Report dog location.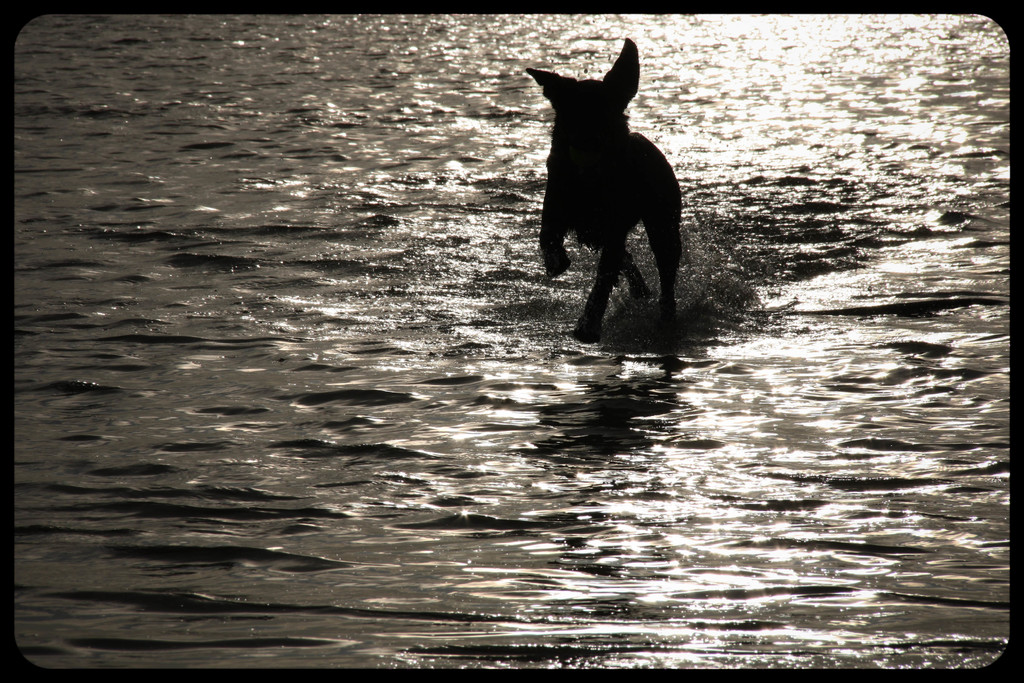
Report: box(522, 38, 683, 343).
